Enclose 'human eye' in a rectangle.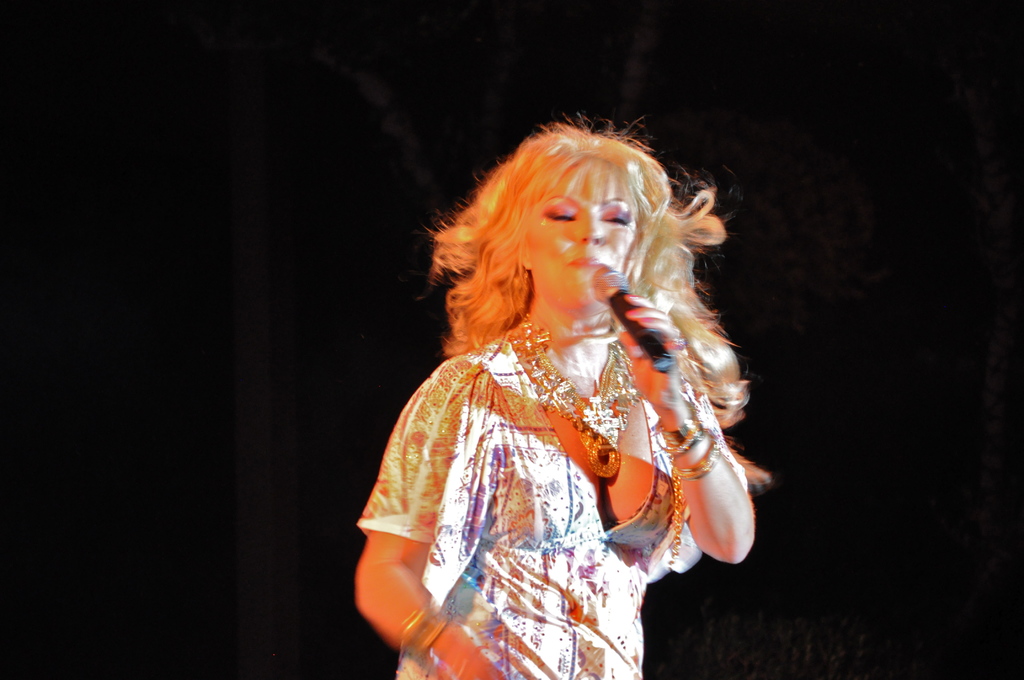
(x1=543, y1=207, x2=579, y2=224).
